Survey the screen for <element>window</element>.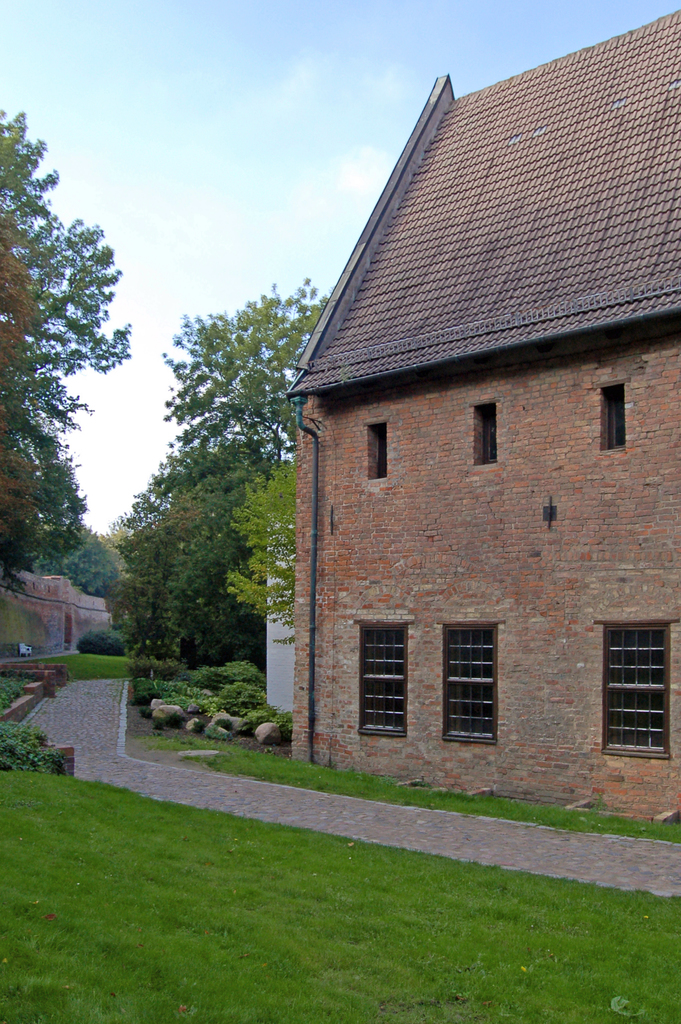
Survey found: x1=368, y1=421, x2=388, y2=477.
